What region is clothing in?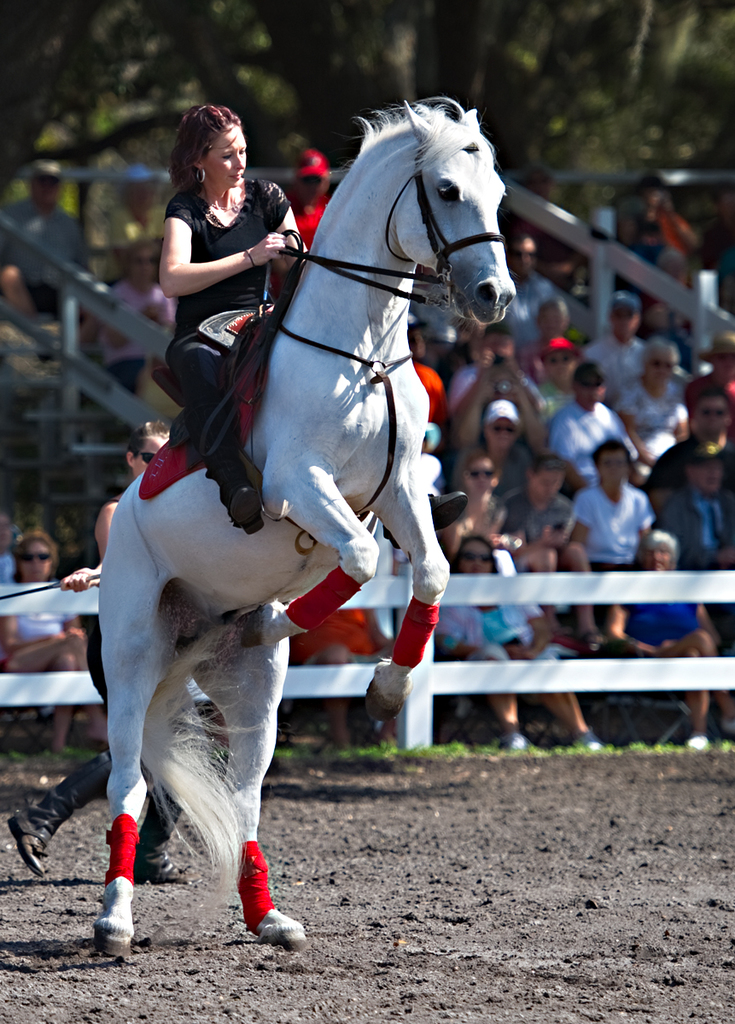
locate(4, 194, 90, 319).
